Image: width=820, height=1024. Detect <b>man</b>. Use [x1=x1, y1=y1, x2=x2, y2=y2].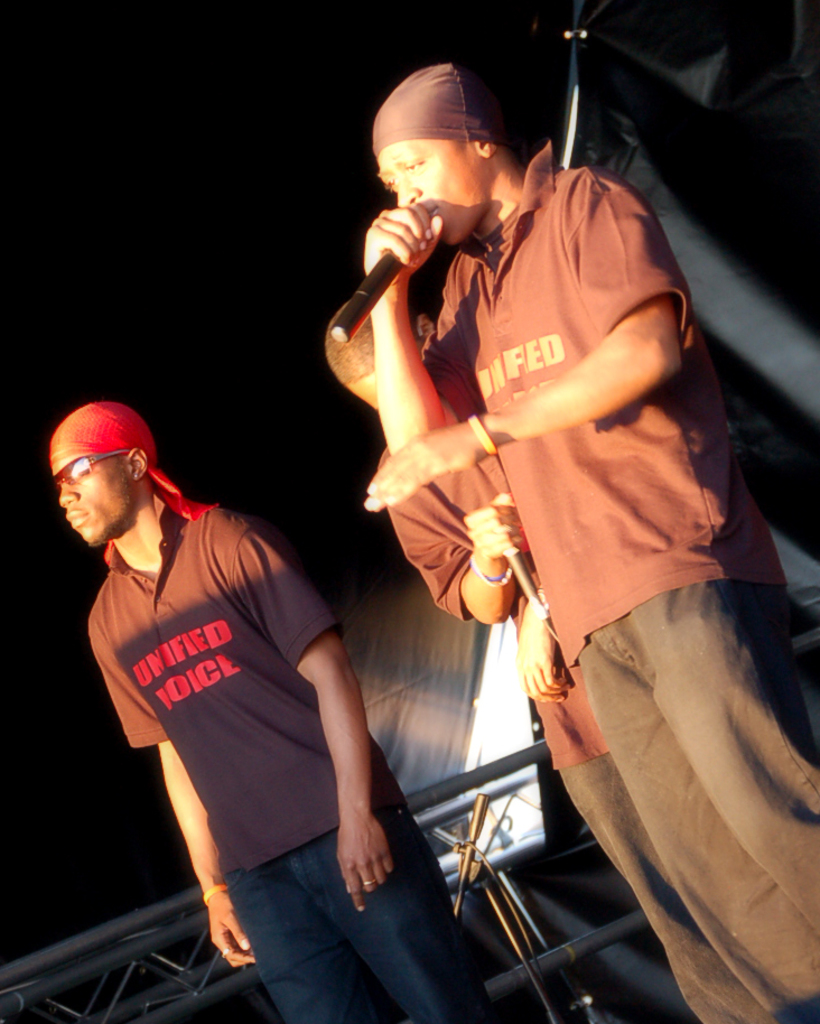
[x1=320, y1=283, x2=786, y2=1023].
